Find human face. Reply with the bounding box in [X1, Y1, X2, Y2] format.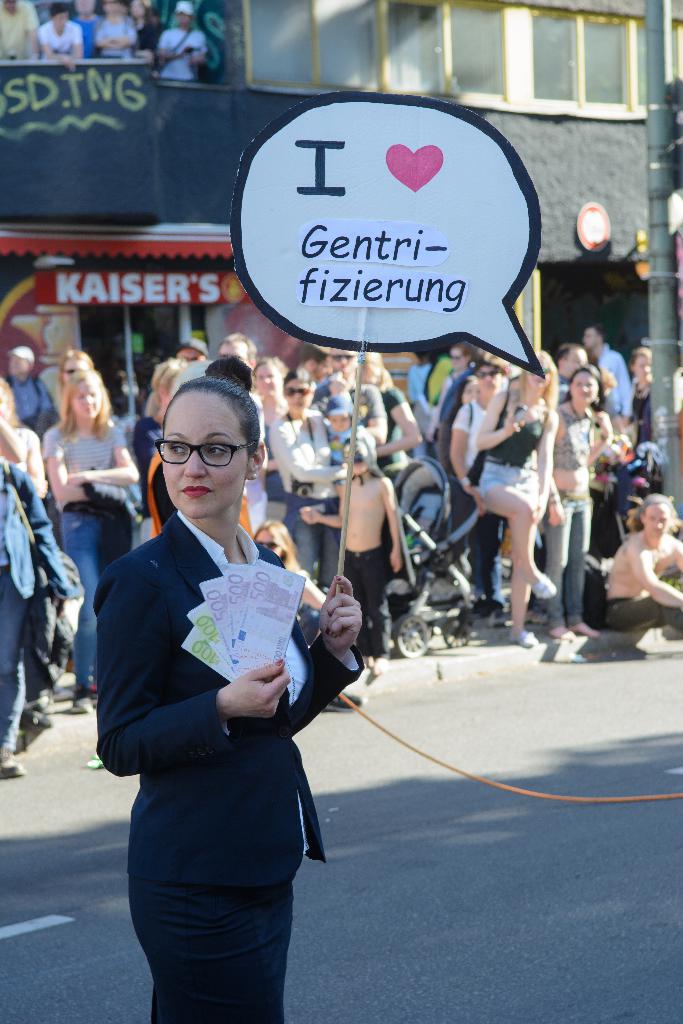
[218, 339, 248, 364].
